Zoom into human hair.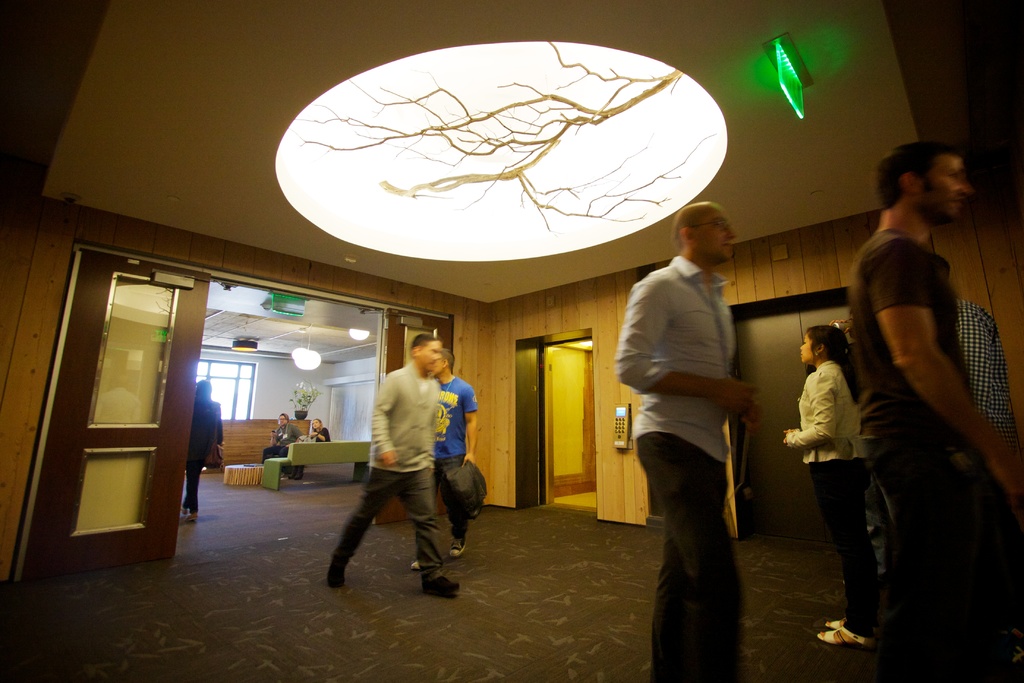
Zoom target: <region>433, 345, 450, 370</region>.
